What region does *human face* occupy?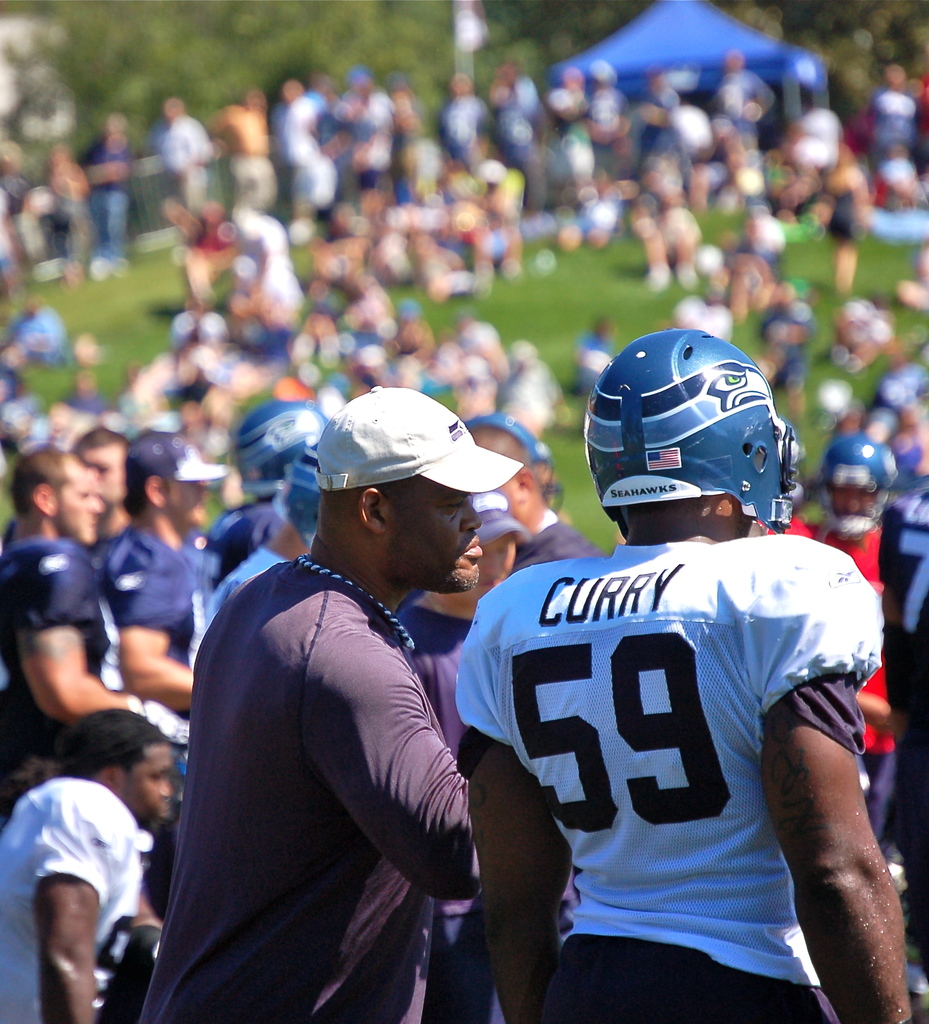
[56, 462, 100, 540].
